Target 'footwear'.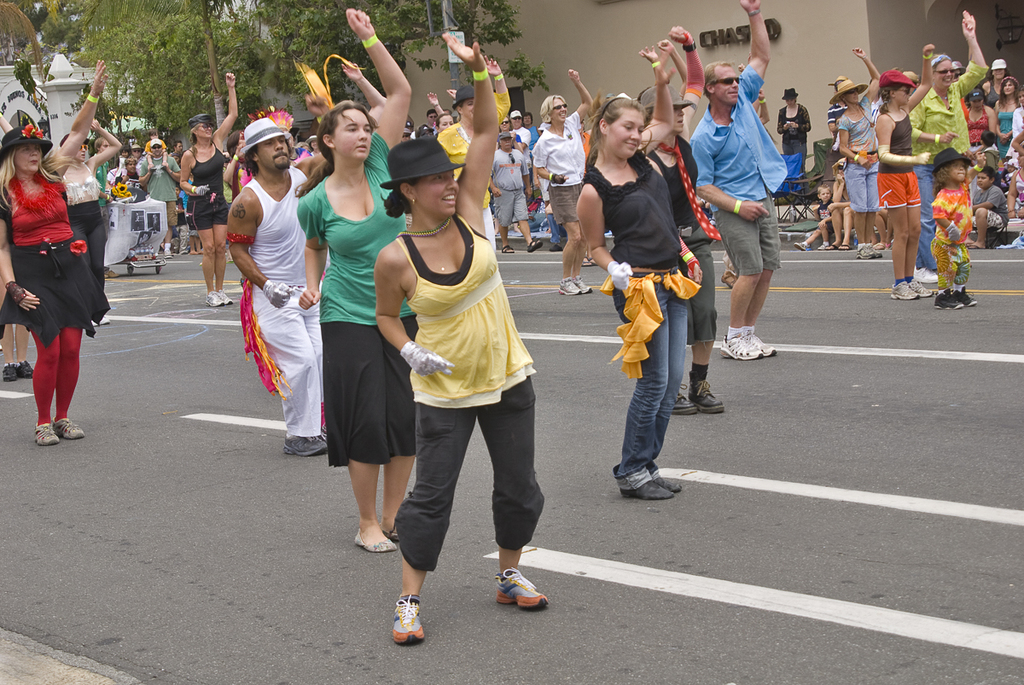
Target region: [582,255,595,267].
